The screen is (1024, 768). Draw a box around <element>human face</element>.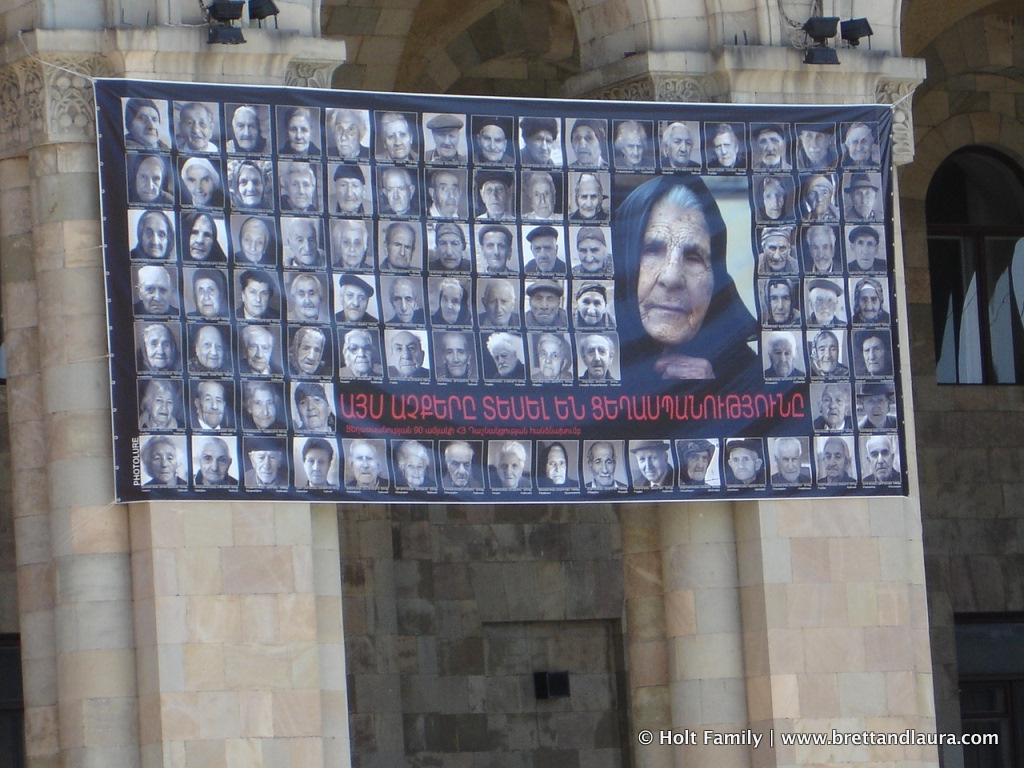
bbox=[493, 345, 517, 371].
